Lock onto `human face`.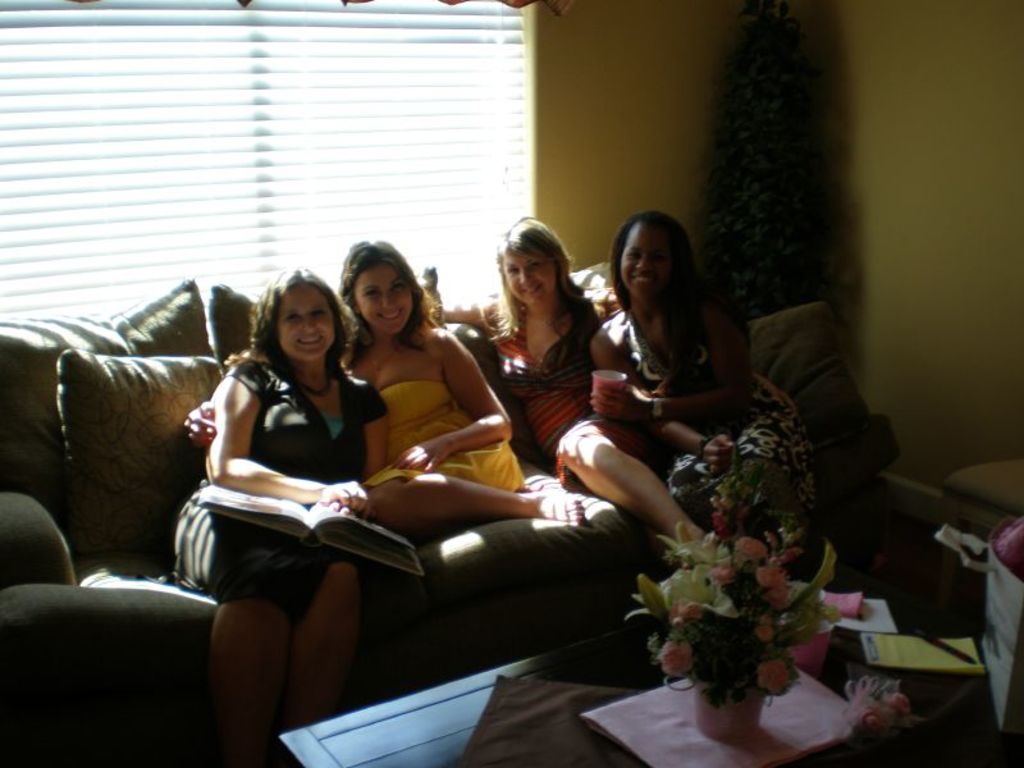
Locked: box(502, 248, 558, 306).
